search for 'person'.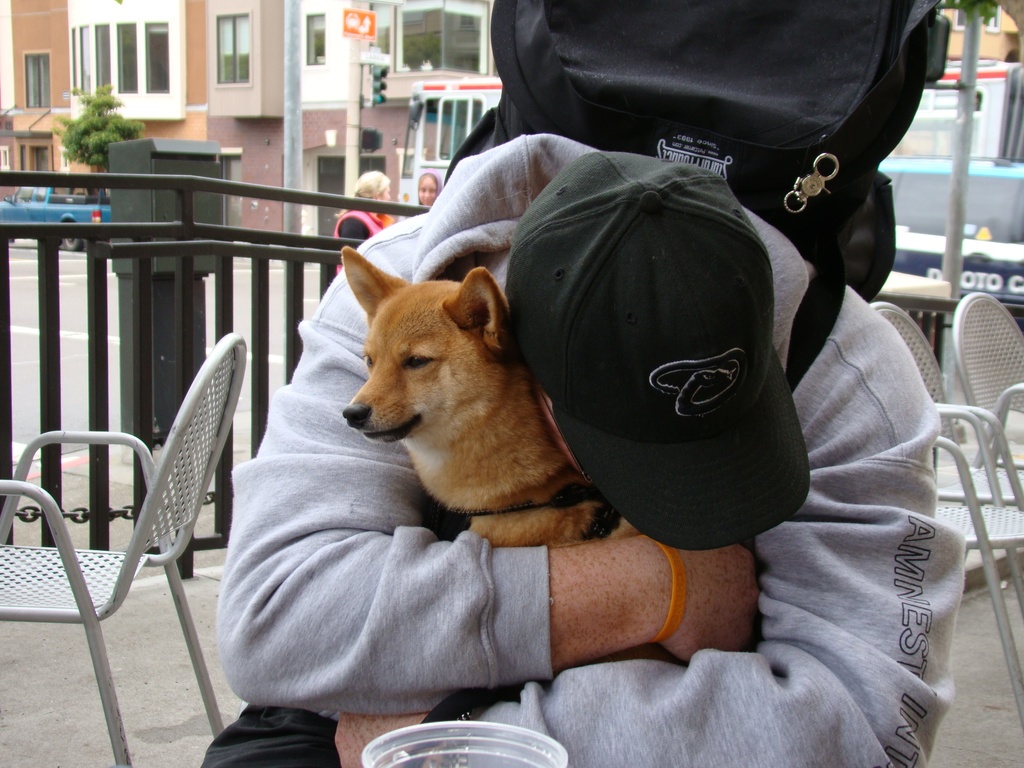
Found at 314:20:958:711.
